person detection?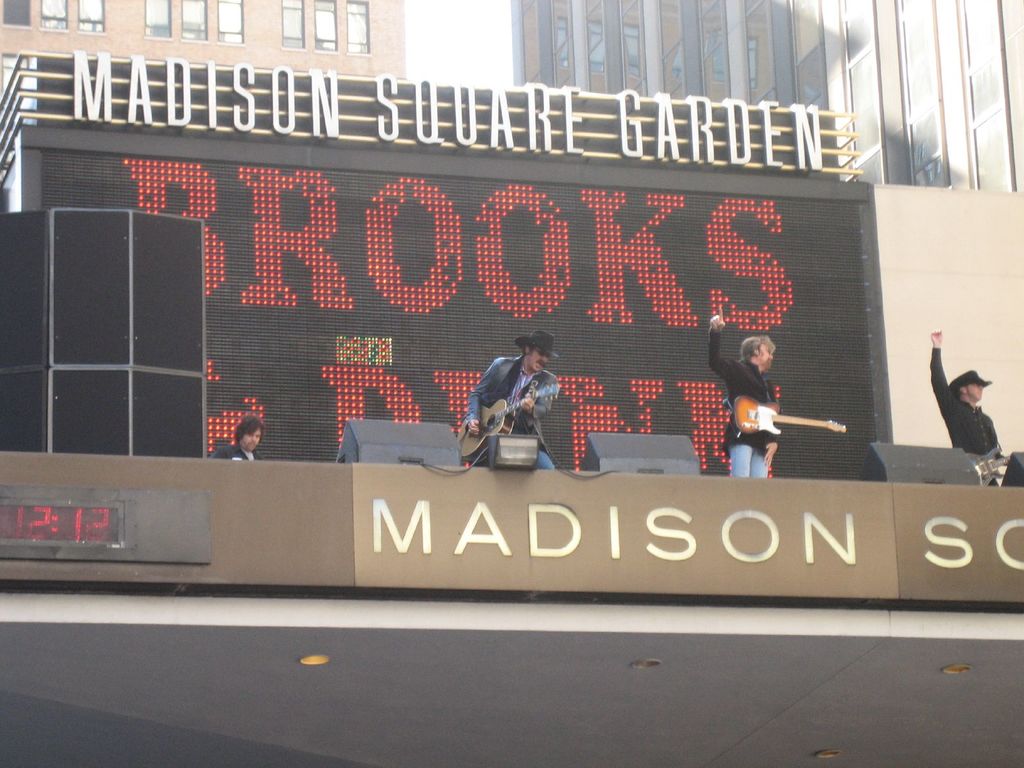
box(706, 314, 784, 474)
